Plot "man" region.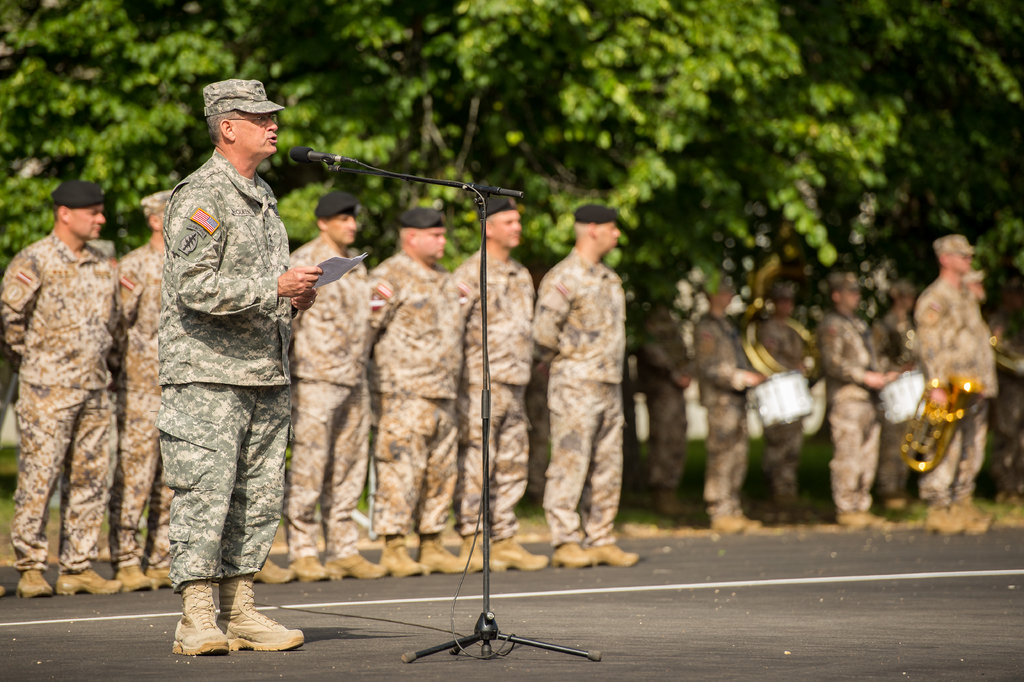
Plotted at box=[286, 195, 384, 588].
